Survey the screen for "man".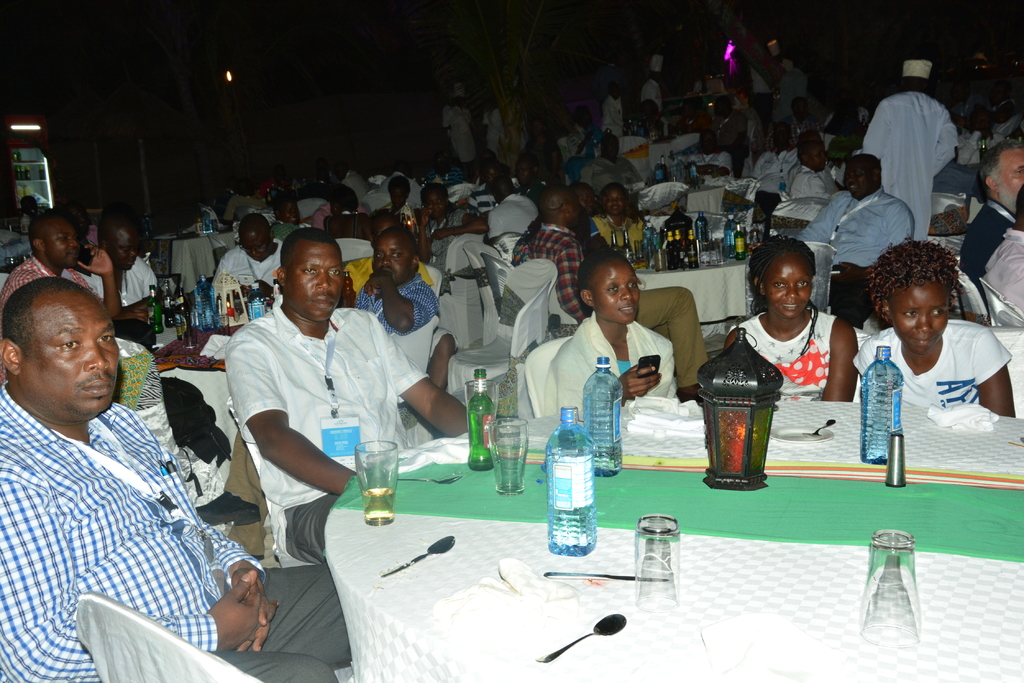
Survey found: box(641, 52, 662, 114).
